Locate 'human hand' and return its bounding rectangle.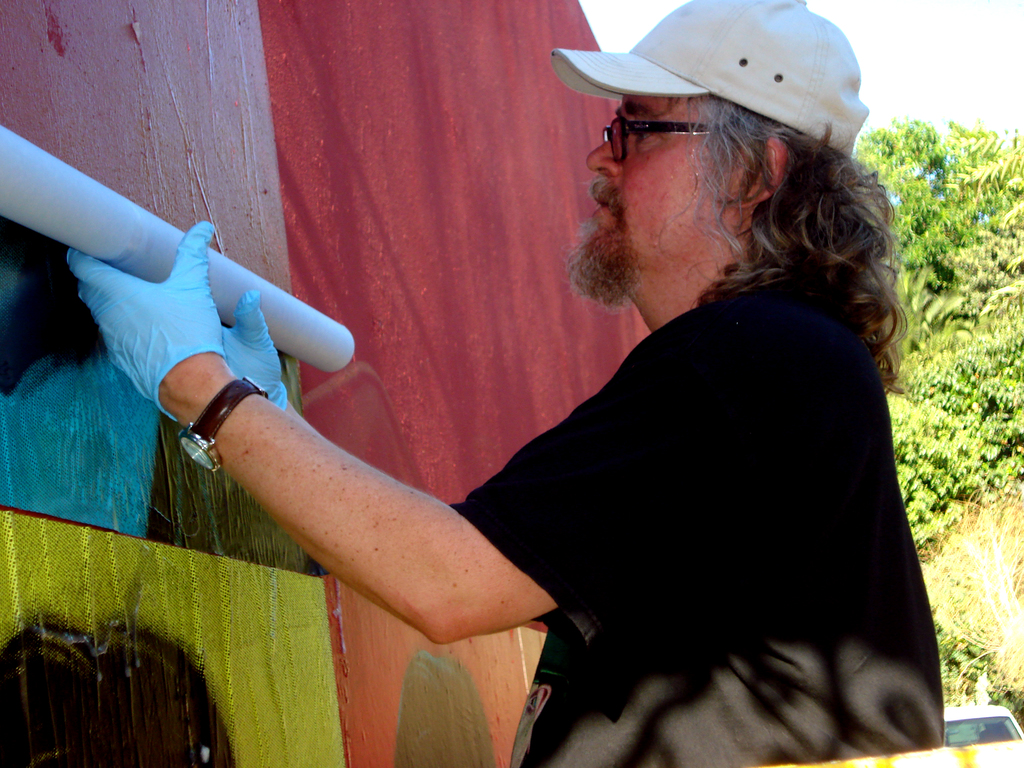
locate(219, 285, 291, 404).
